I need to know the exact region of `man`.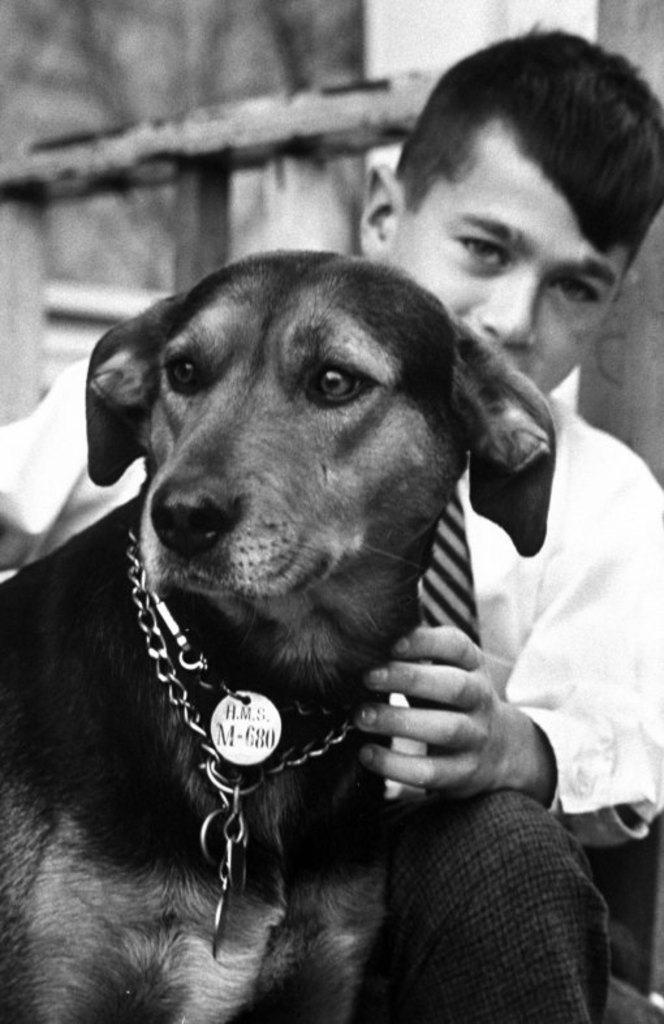
Region: [left=0, top=29, right=663, bottom=1023].
